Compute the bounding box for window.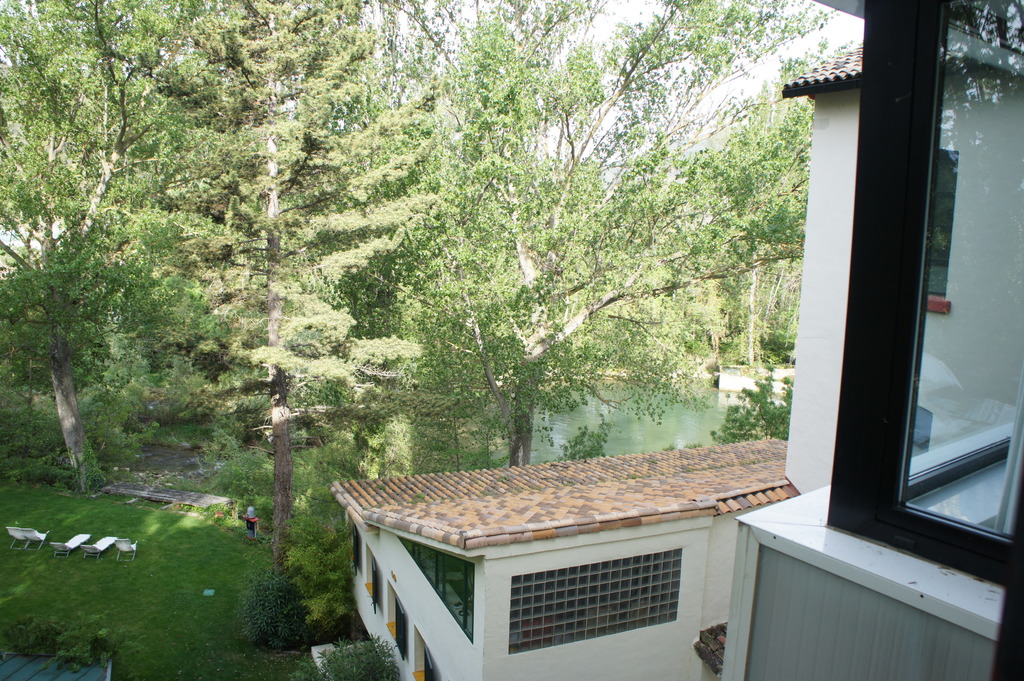
select_region(385, 583, 412, 657).
